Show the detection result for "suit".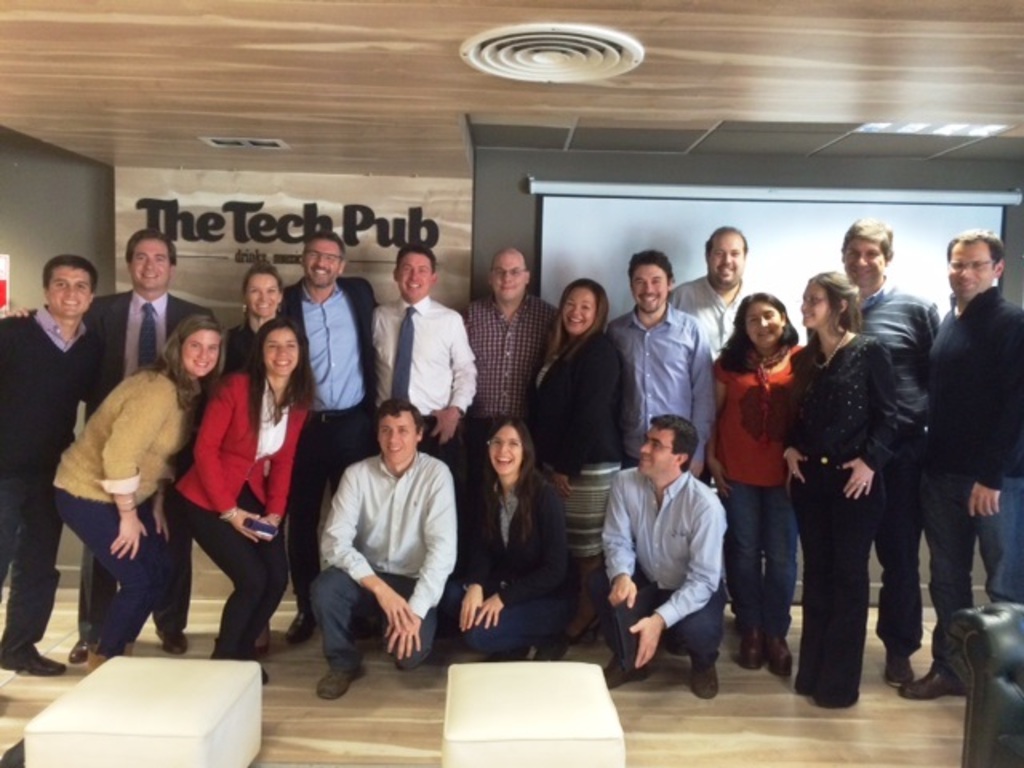
<bbox>170, 371, 309, 661</bbox>.
